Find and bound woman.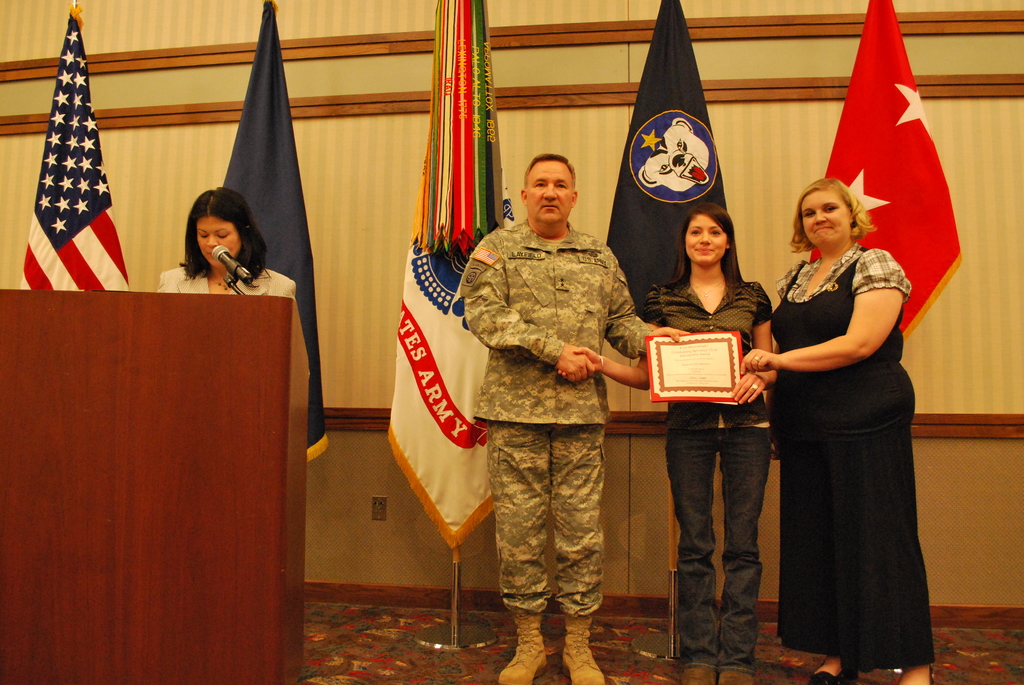
Bound: [733,169,916,684].
